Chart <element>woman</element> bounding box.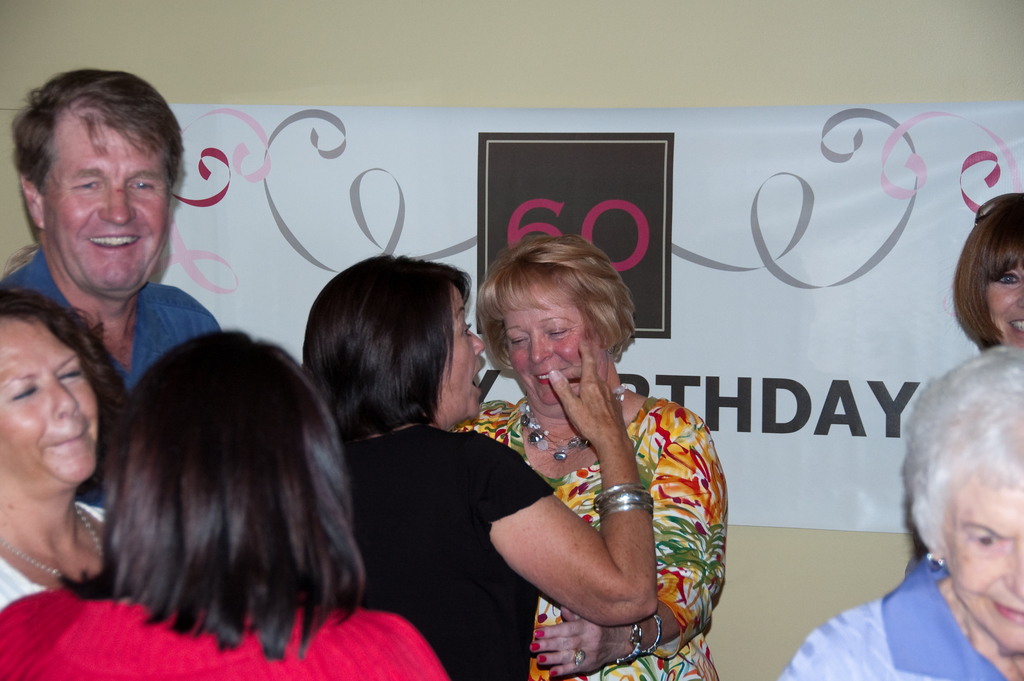
Charted: (0, 285, 132, 615).
